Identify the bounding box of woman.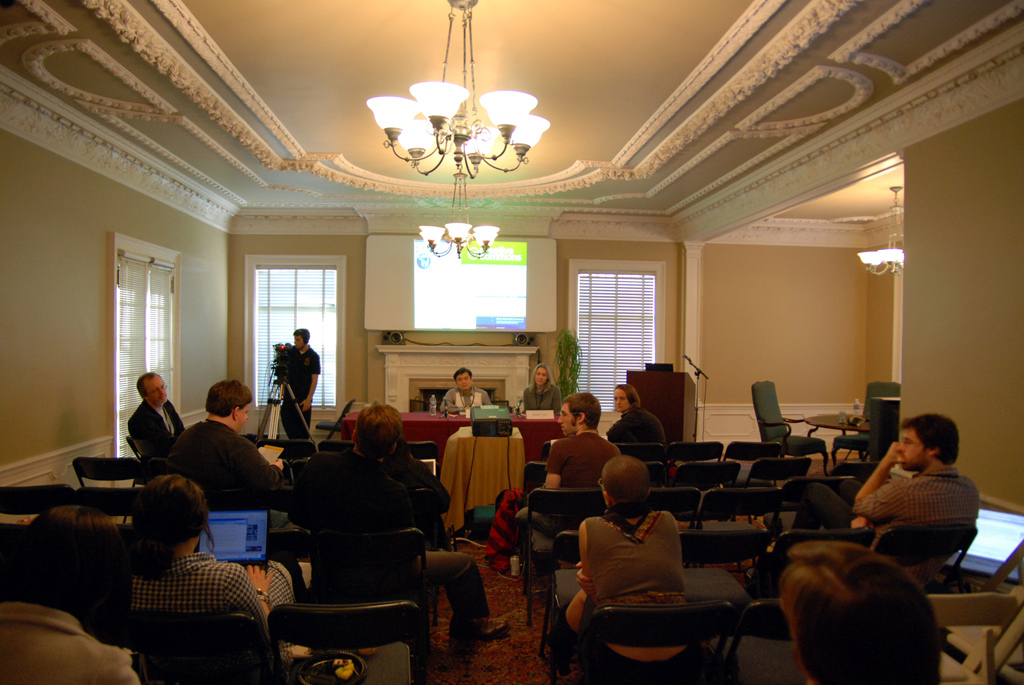
(left=607, top=384, right=666, bottom=443).
